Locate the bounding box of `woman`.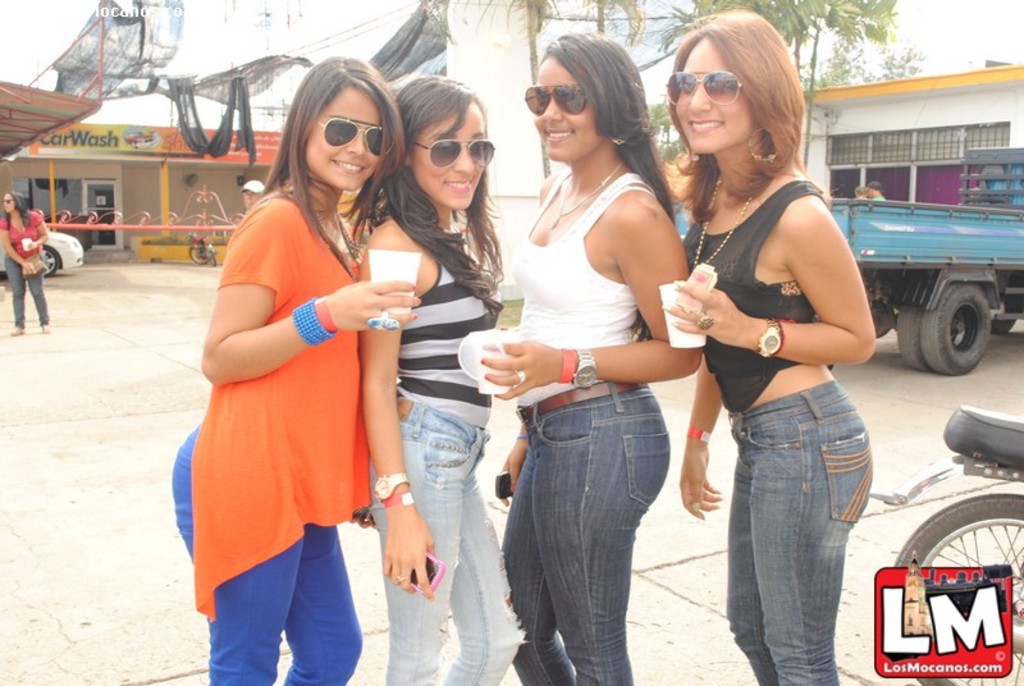
Bounding box: [x1=480, y1=36, x2=705, y2=685].
